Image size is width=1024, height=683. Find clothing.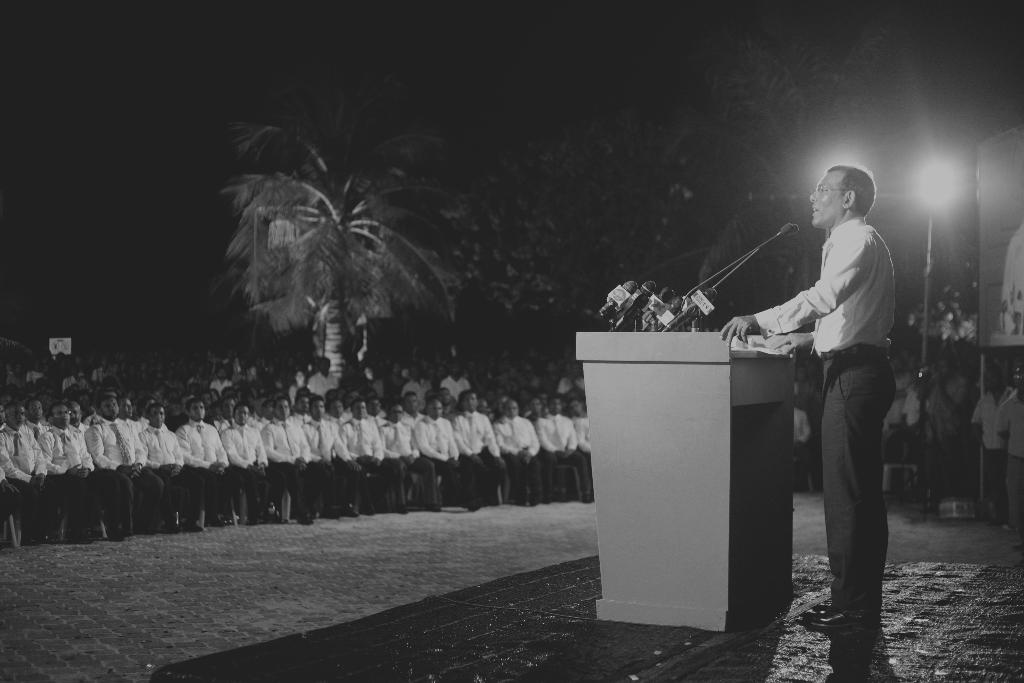
bbox(907, 381, 927, 466).
